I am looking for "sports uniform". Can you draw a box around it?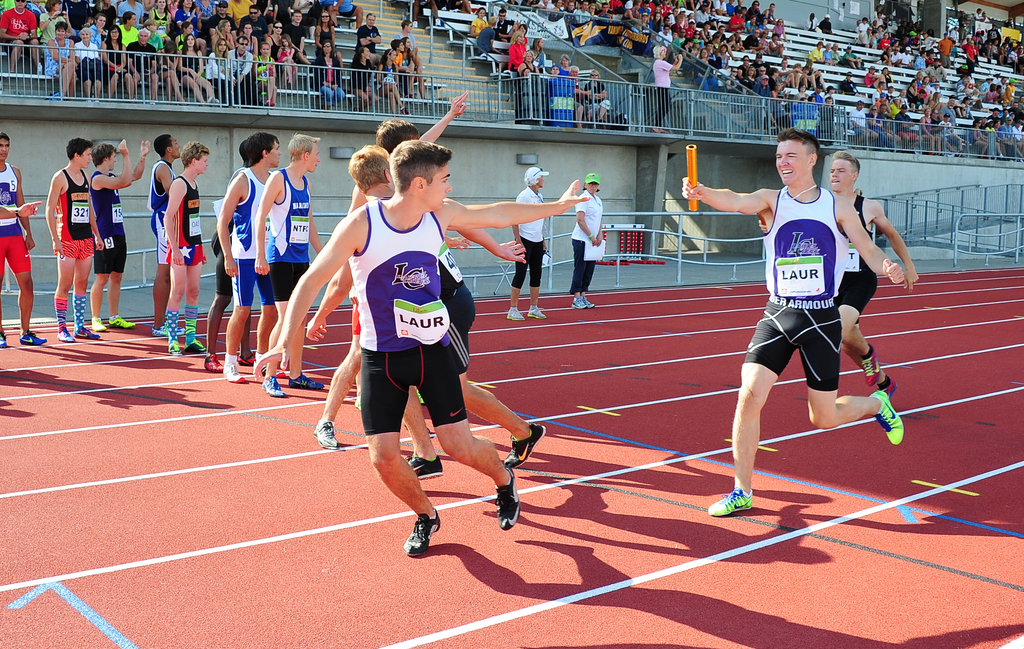
Sure, the bounding box is bbox(152, 154, 181, 258).
